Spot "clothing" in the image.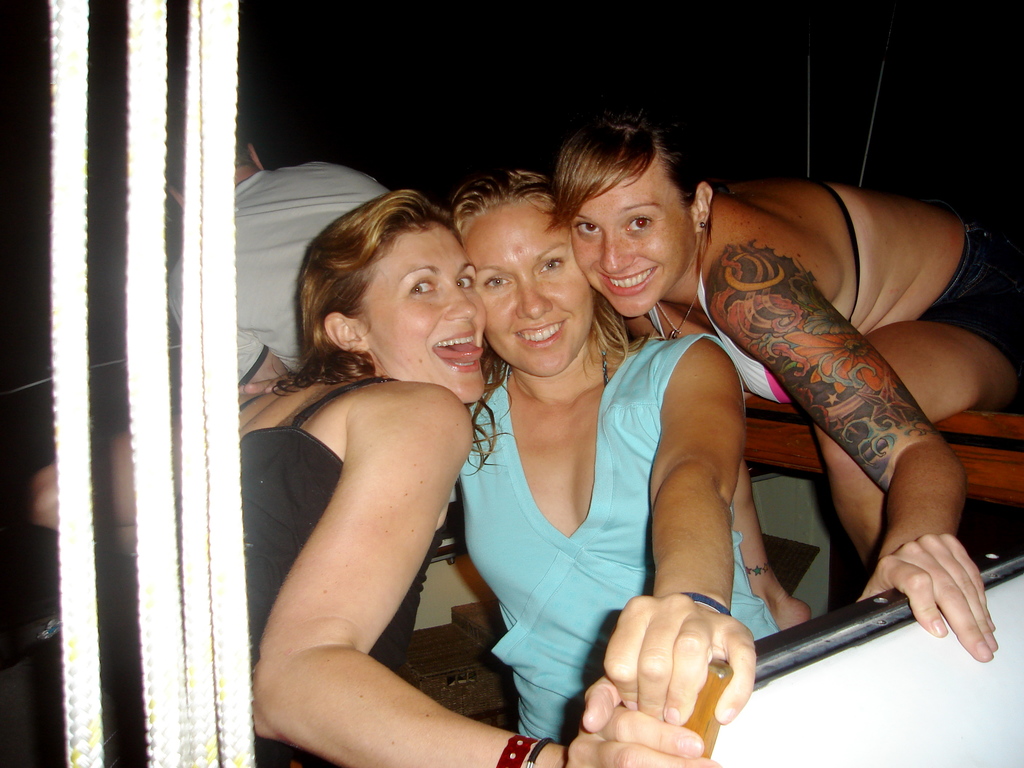
"clothing" found at rect(916, 198, 1023, 377).
